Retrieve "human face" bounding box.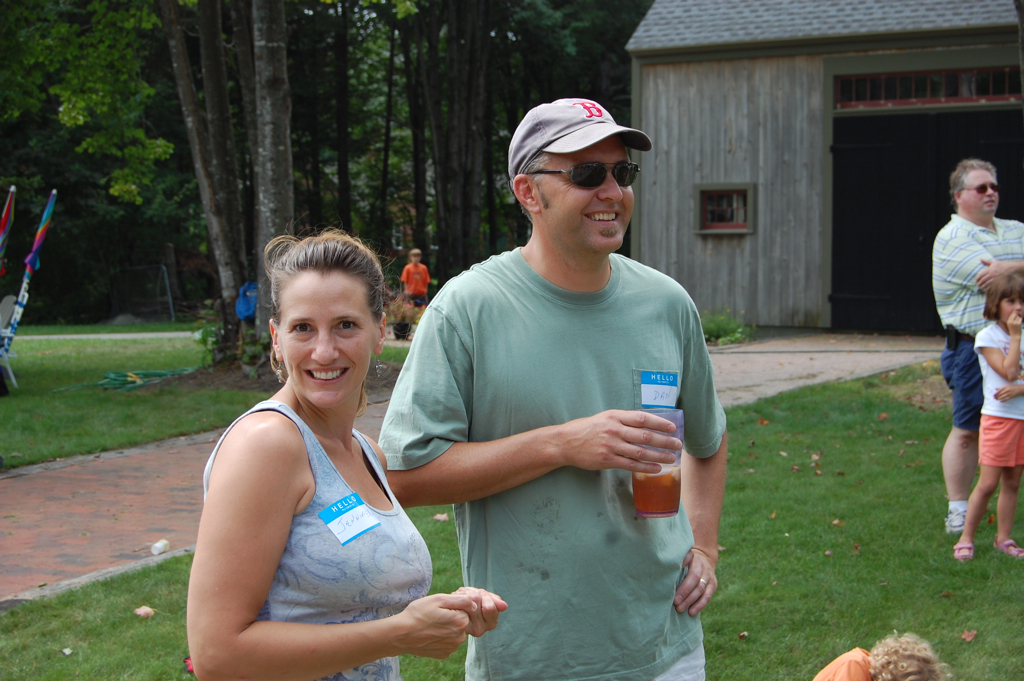
Bounding box: bbox=[1001, 298, 1023, 322].
